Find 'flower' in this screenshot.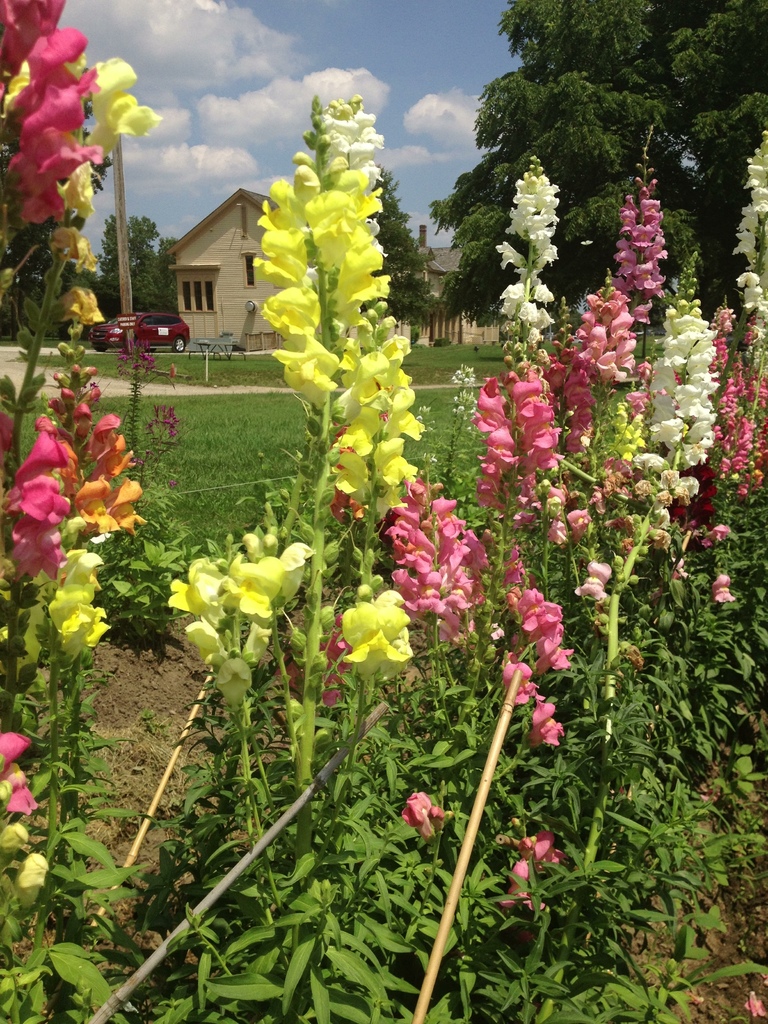
The bounding box for 'flower' is BBox(405, 785, 452, 844).
